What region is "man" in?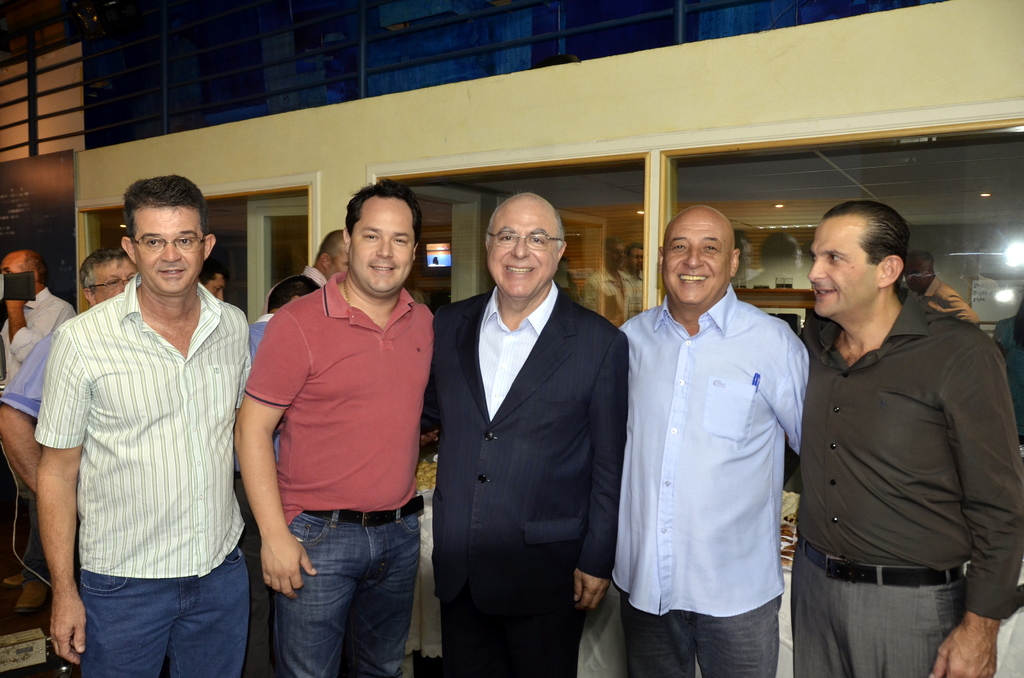
bbox=[235, 174, 436, 677].
